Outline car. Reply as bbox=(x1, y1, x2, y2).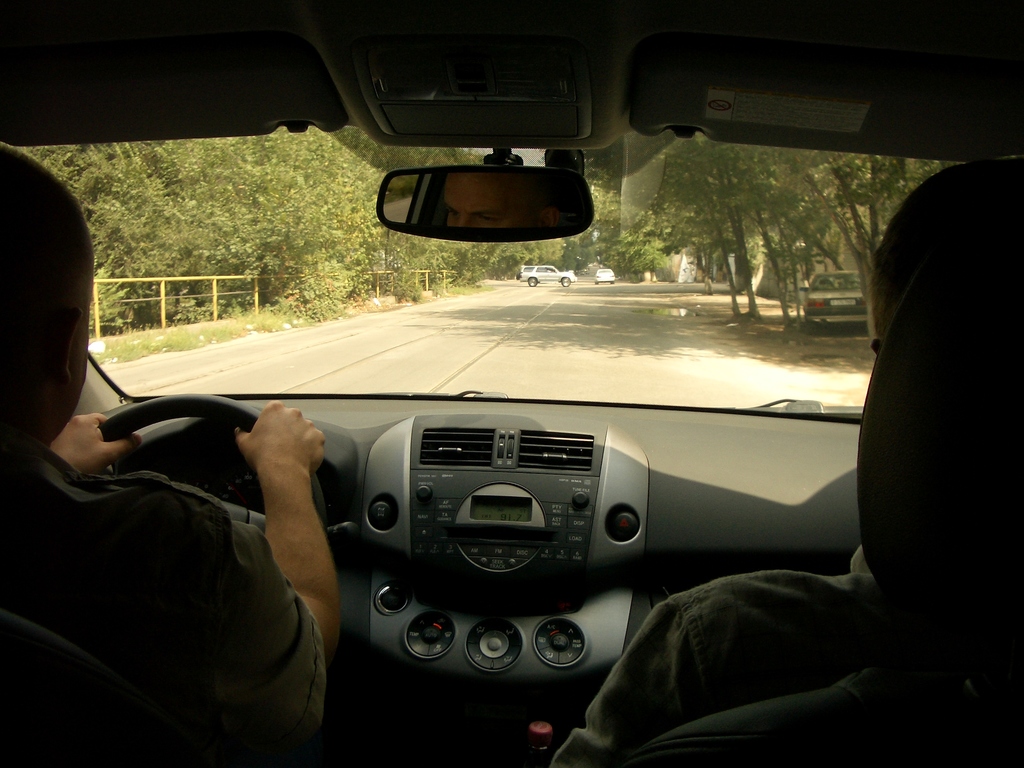
bbox=(593, 264, 614, 282).
